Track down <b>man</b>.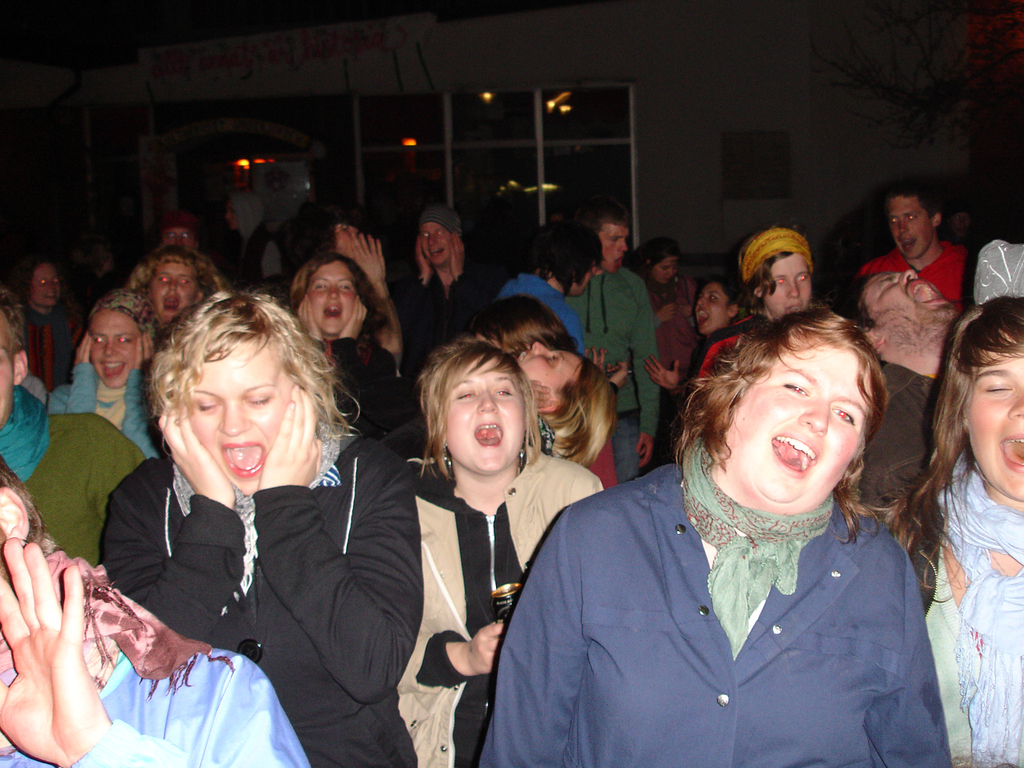
Tracked to <box>853,269,970,527</box>.
